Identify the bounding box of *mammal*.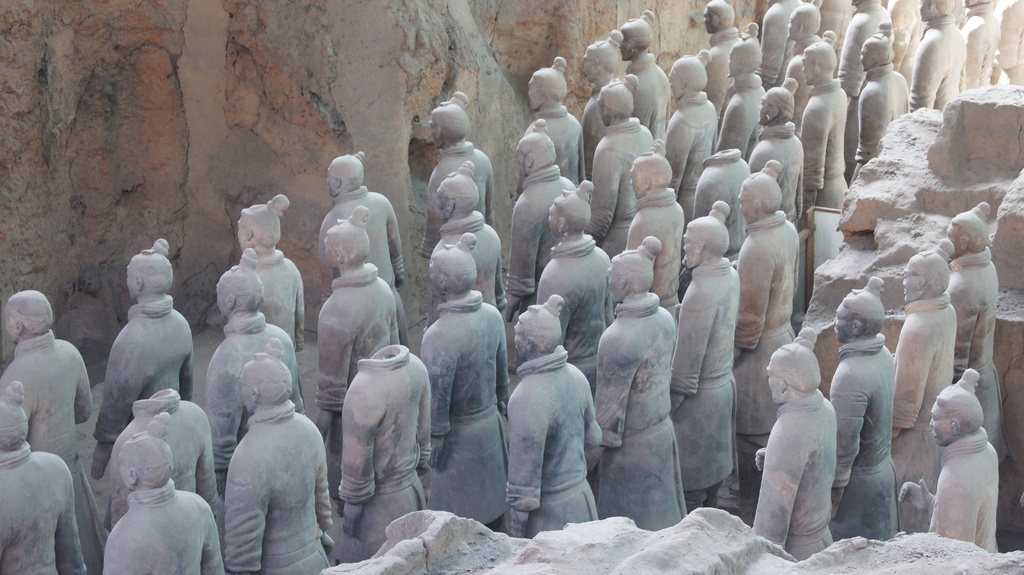
[left=840, top=0, right=895, bottom=159].
